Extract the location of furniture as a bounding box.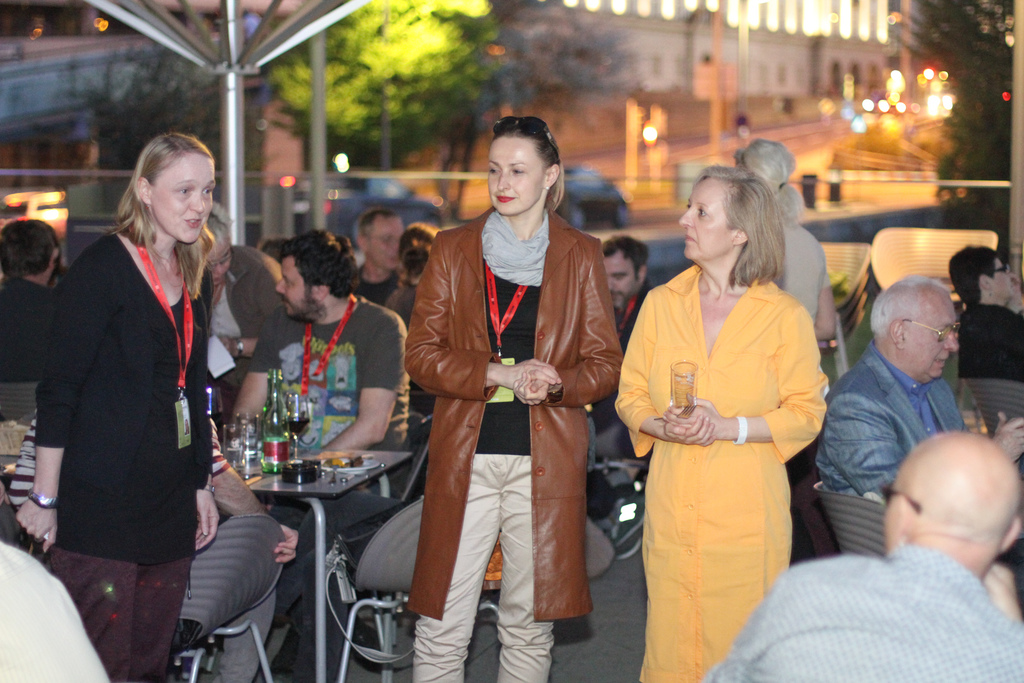
bbox=(961, 374, 1023, 438).
